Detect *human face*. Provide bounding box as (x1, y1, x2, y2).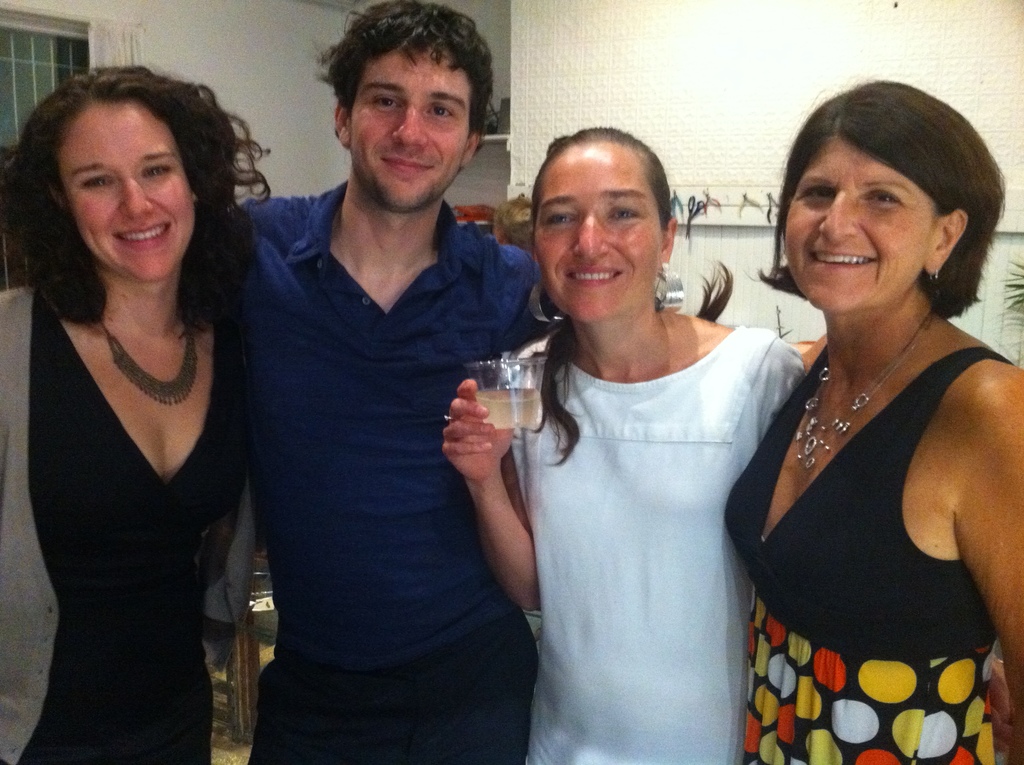
(346, 41, 472, 211).
